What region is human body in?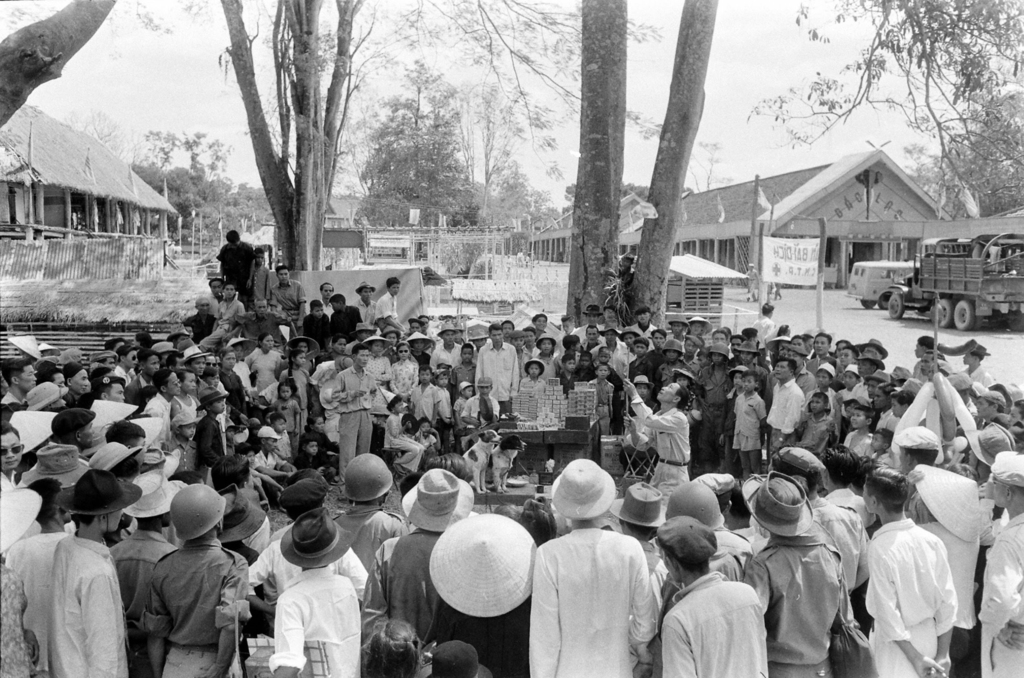
<region>975, 512, 1023, 677</region>.
